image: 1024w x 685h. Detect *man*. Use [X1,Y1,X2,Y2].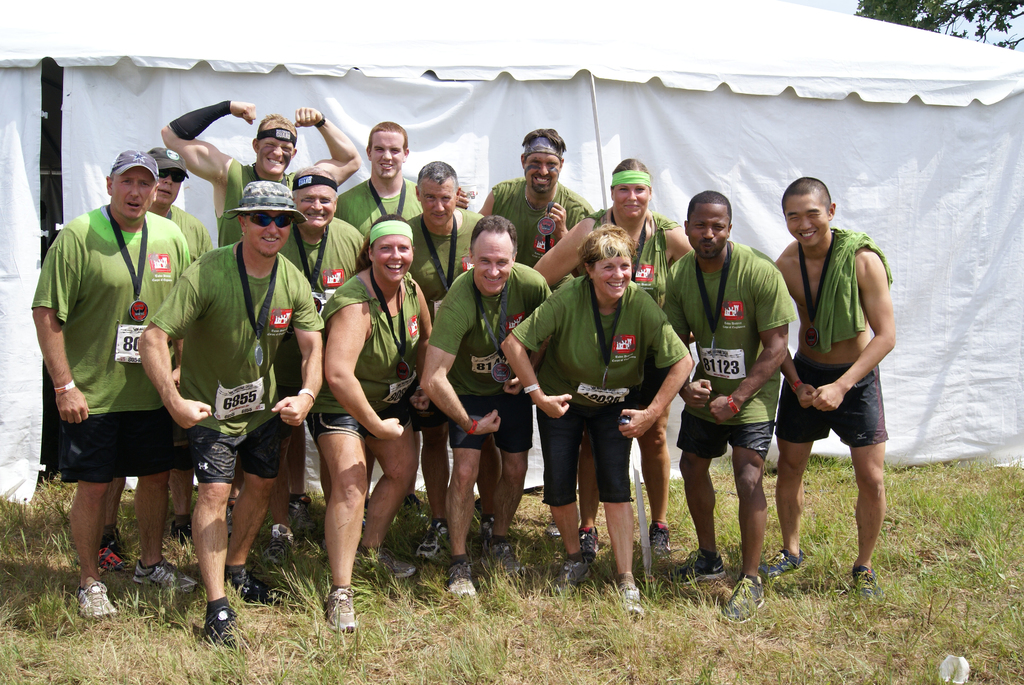
[758,175,897,602].
